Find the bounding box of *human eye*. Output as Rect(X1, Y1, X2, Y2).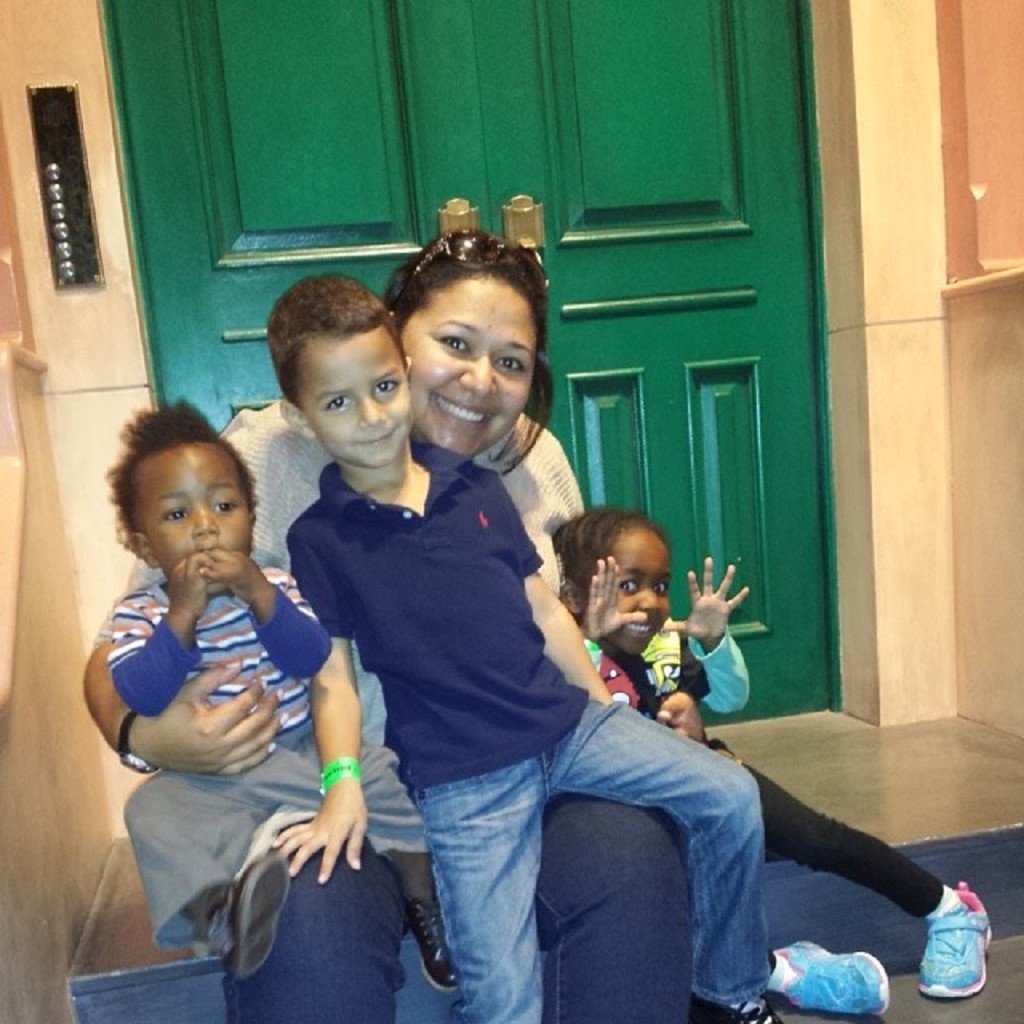
Rect(653, 578, 669, 597).
